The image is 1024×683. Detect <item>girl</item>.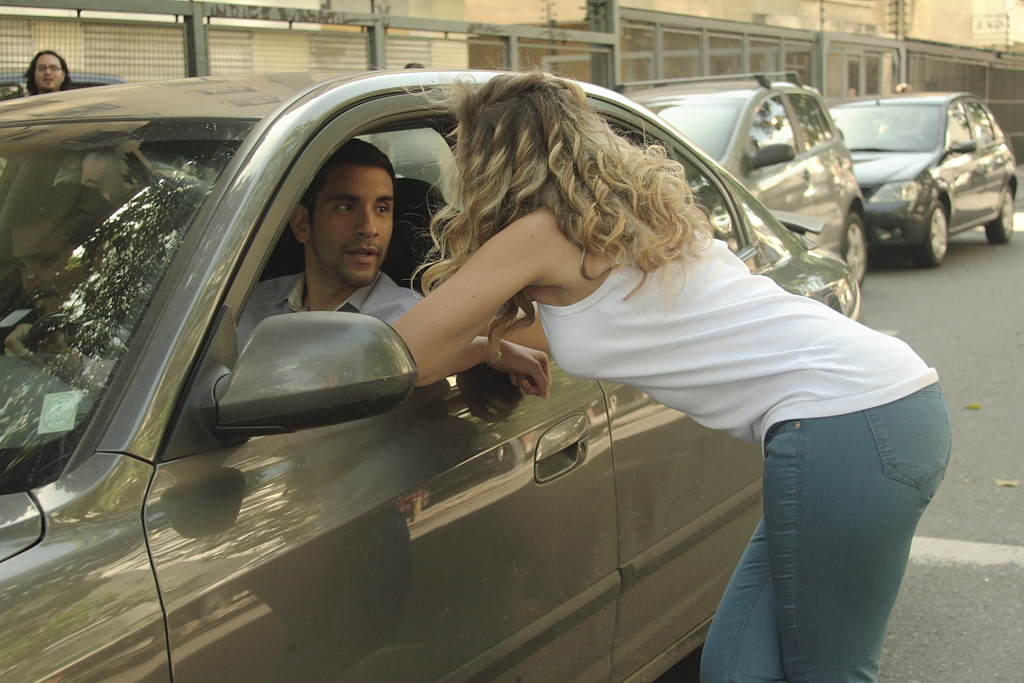
Detection: BBox(370, 47, 951, 682).
